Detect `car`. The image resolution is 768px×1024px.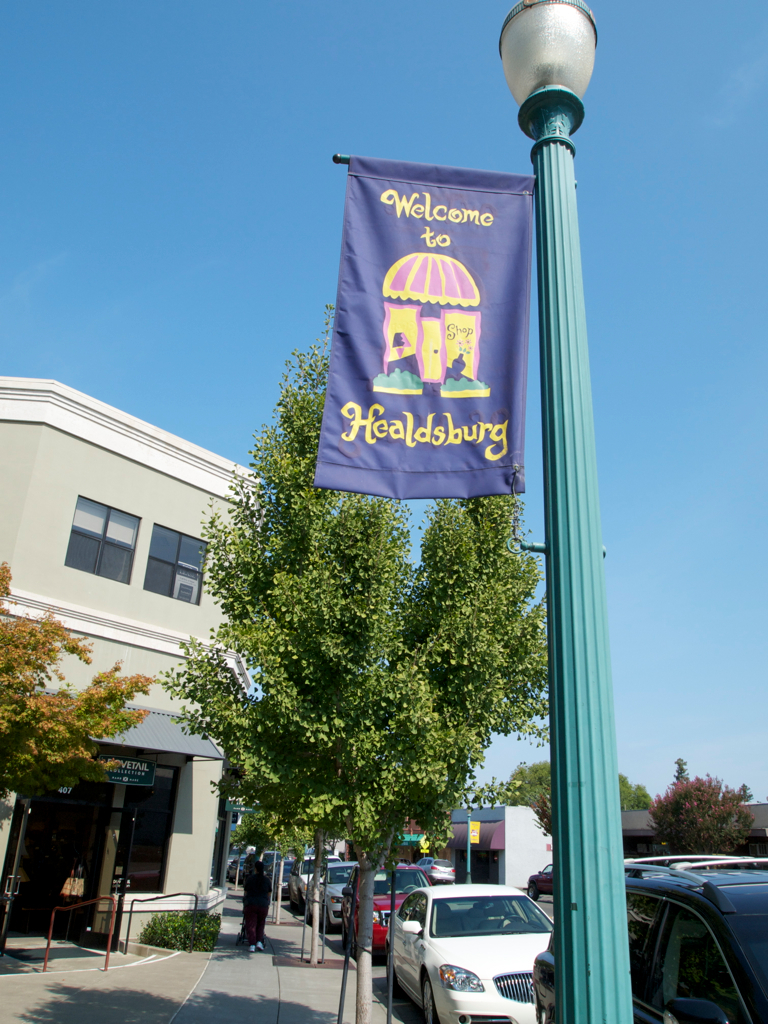
box(522, 860, 554, 902).
